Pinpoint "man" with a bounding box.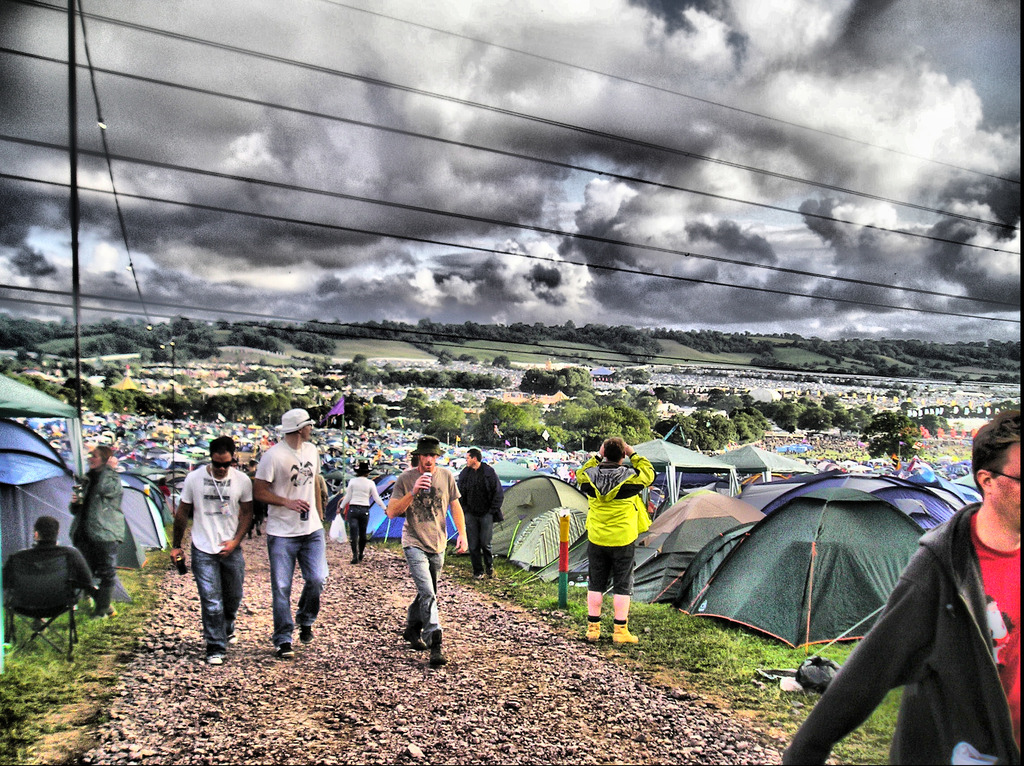
236/411/329/649.
